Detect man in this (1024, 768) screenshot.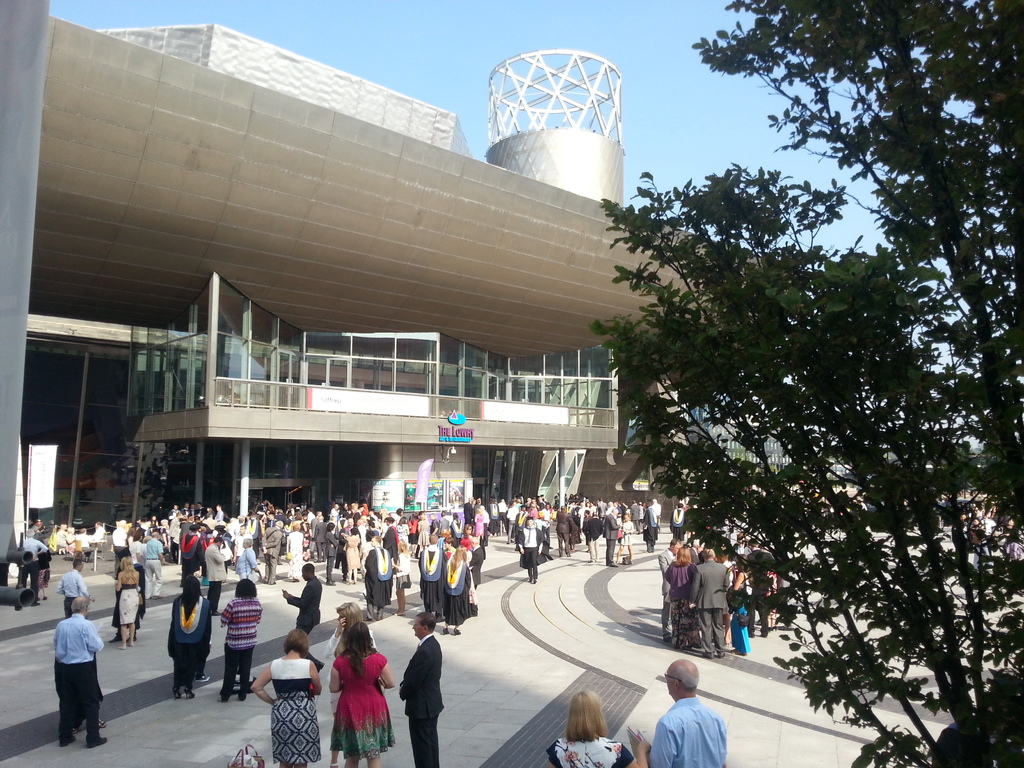
Detection: x1=657 y1=529 x2=686 y2=648.
